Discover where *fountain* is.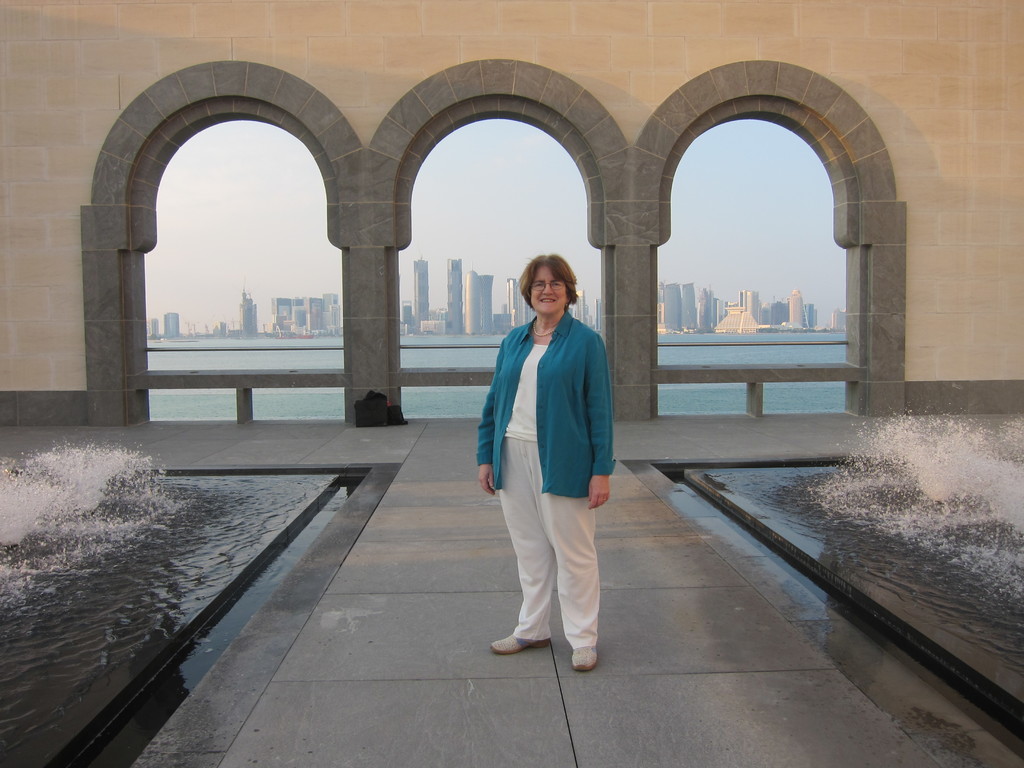
Discovered at l=809, t=403, r=1023, b=611.
